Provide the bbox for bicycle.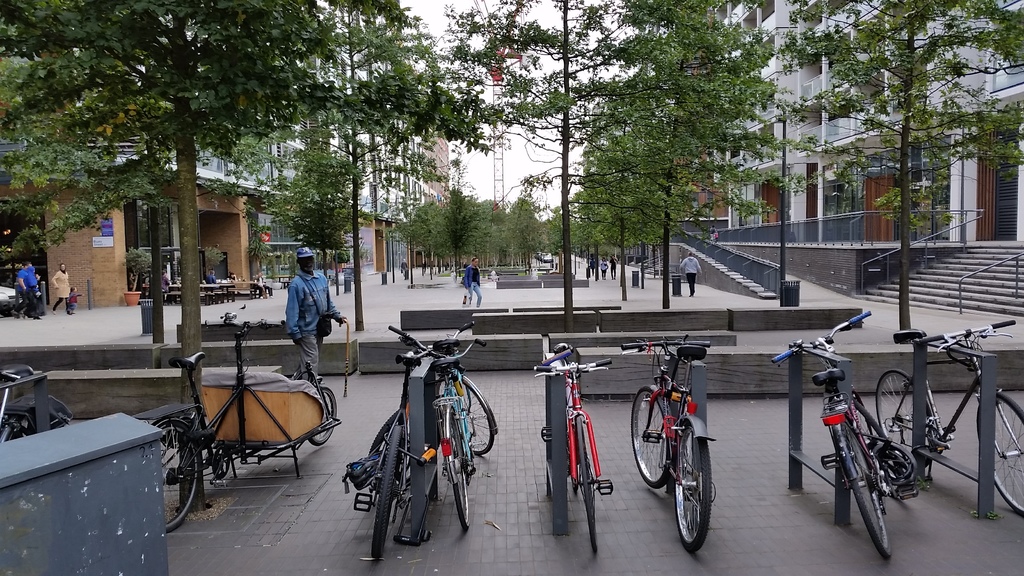
533:341:613:557.
